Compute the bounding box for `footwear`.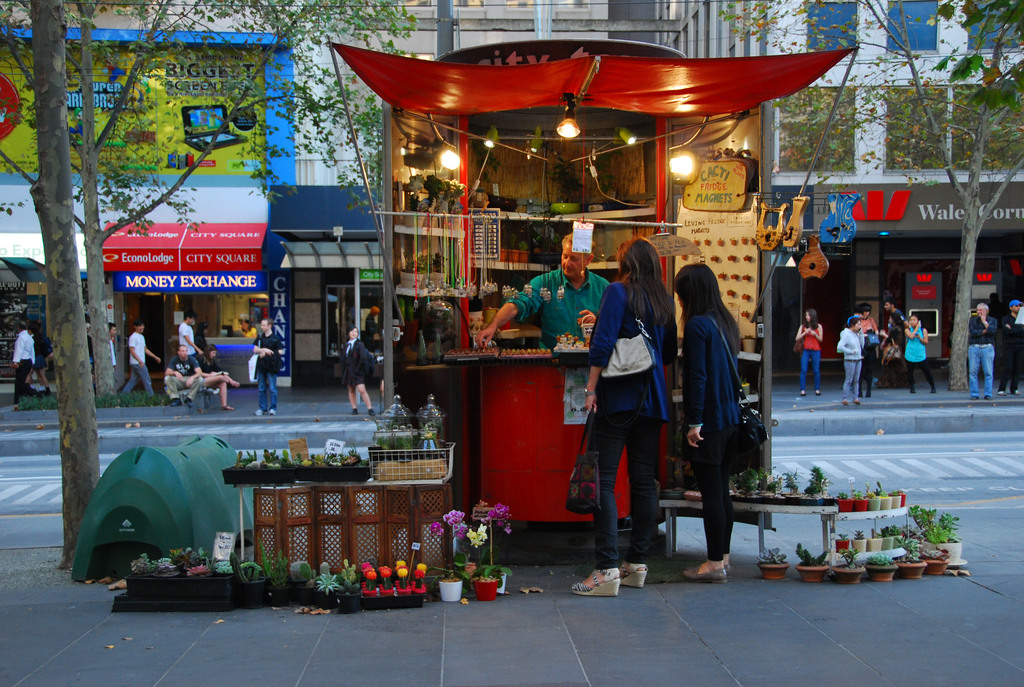
[262,402,273,413].
